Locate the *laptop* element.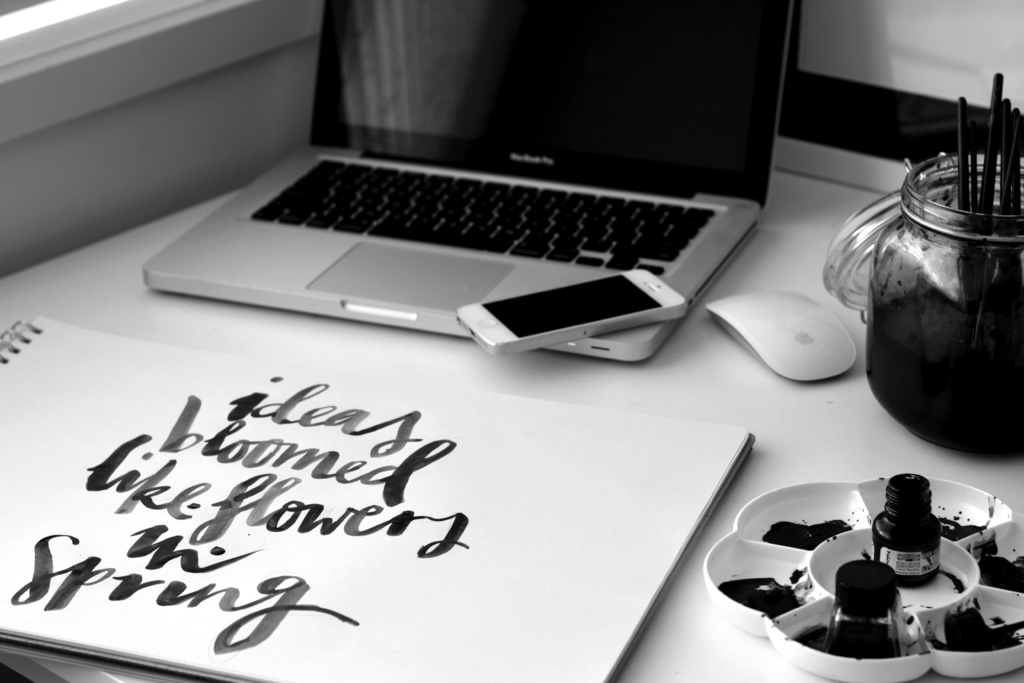
Element bbox: detection(155, 0, 807, 363).
